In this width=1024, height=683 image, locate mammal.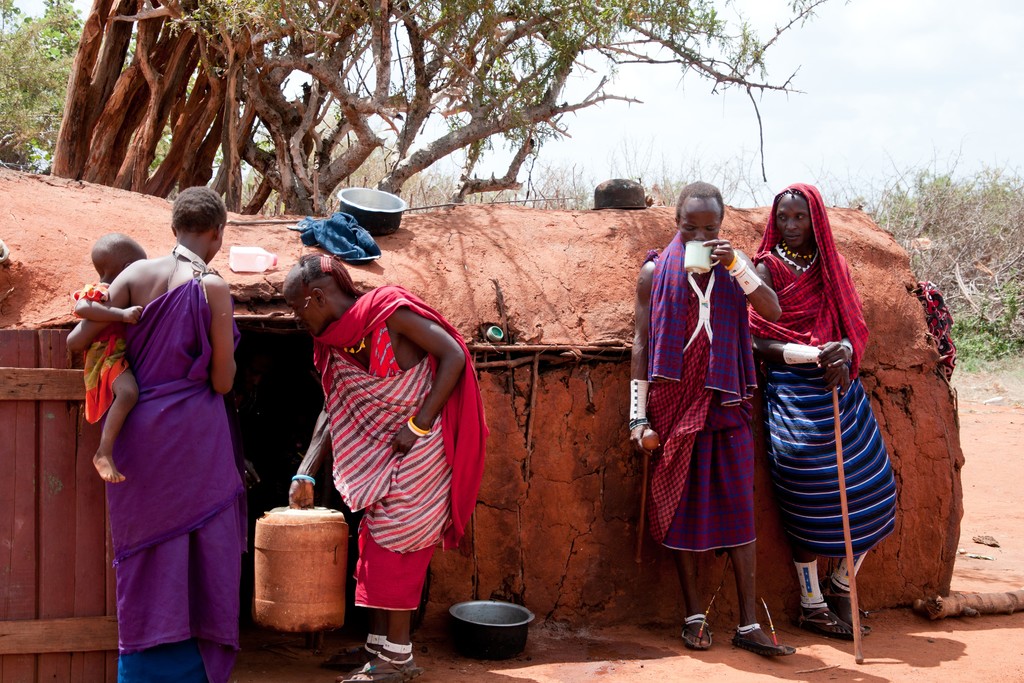
Bounding box: [x1=746, y1=181, x2=901, y2=642].
